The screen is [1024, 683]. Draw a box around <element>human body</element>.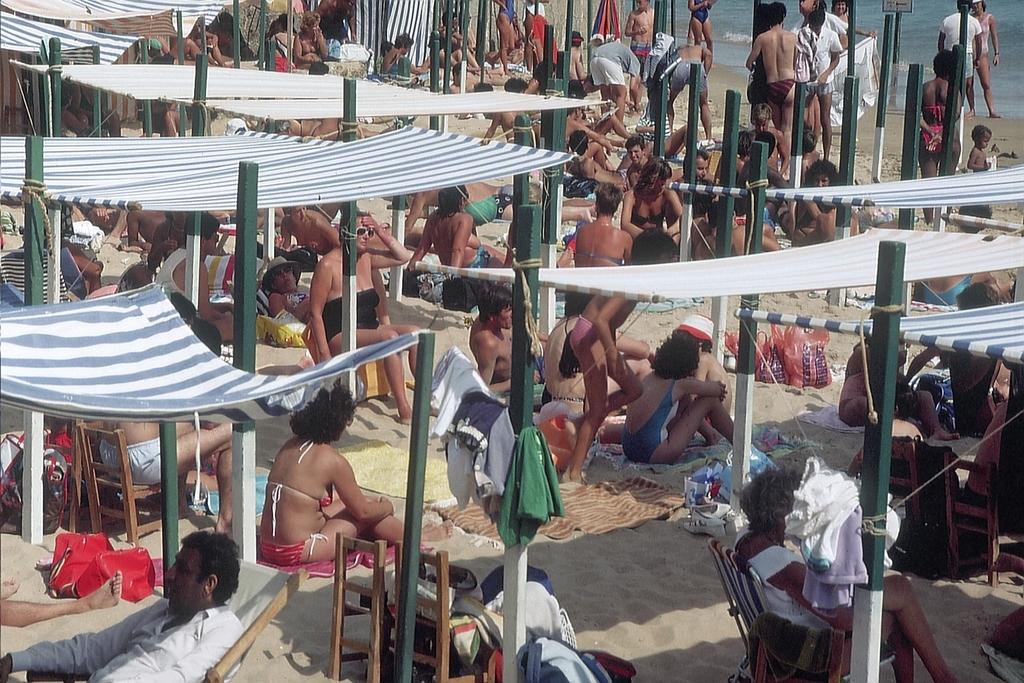
[963,7,999,120].
